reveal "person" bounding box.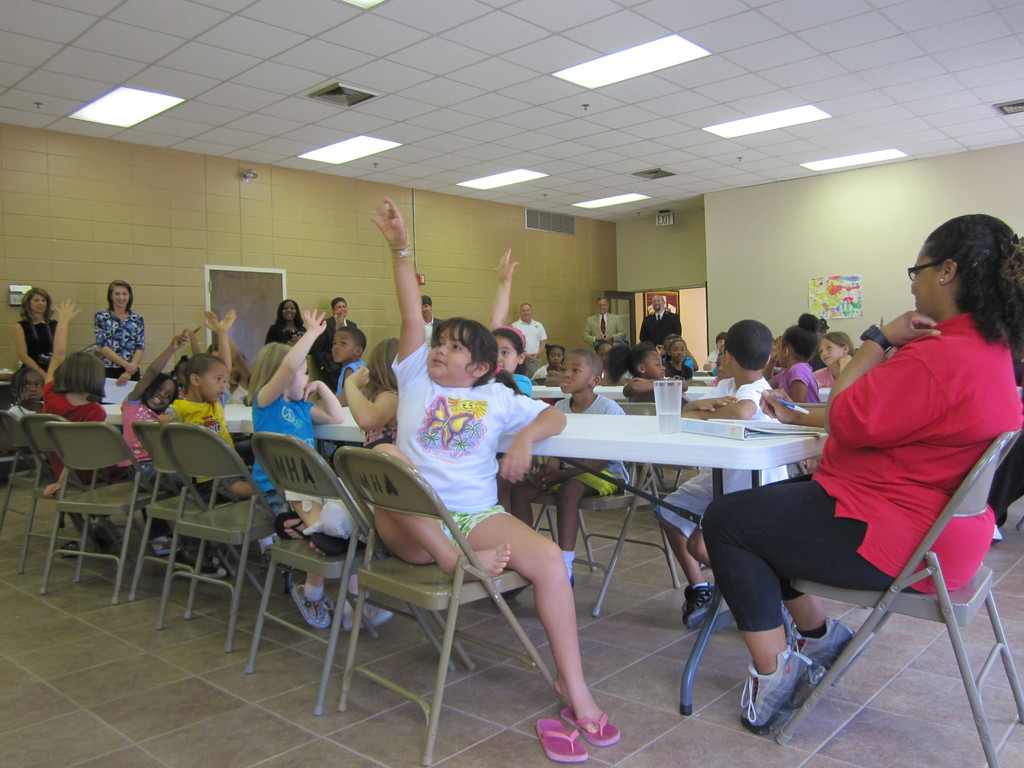
Revealed: <region>708, 337, 733, 375</region>.
